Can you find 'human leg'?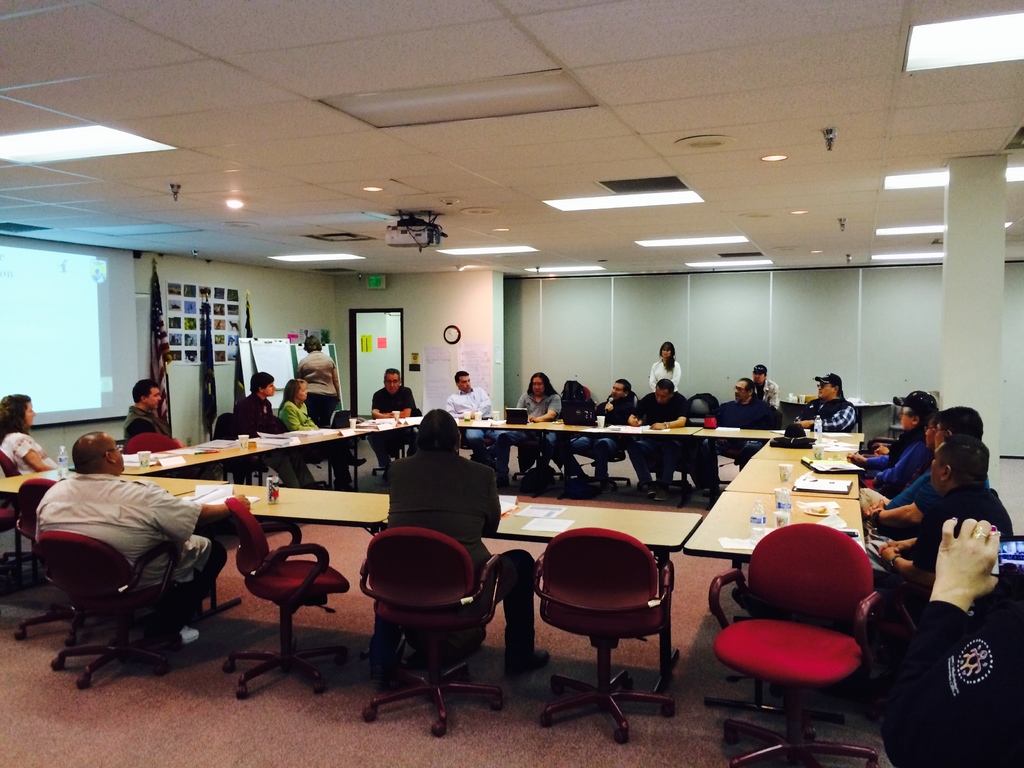
Yes, bounding box: bbox=[367, 435, 388, 471].
